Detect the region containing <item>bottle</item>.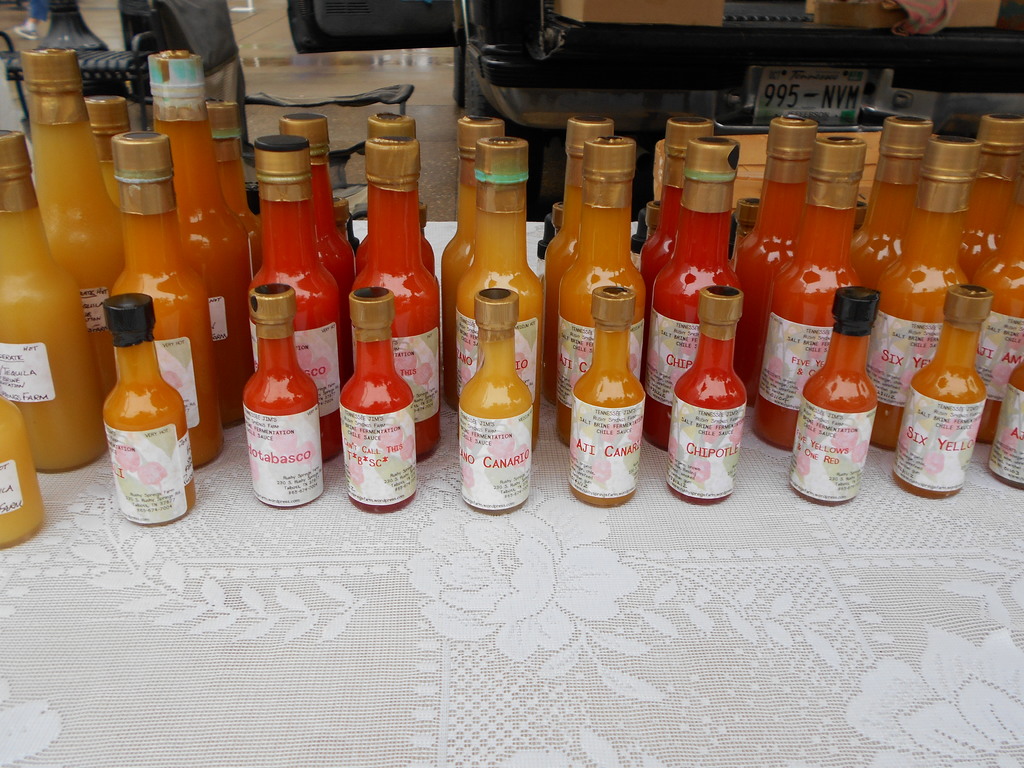
[732,203,758,273].
